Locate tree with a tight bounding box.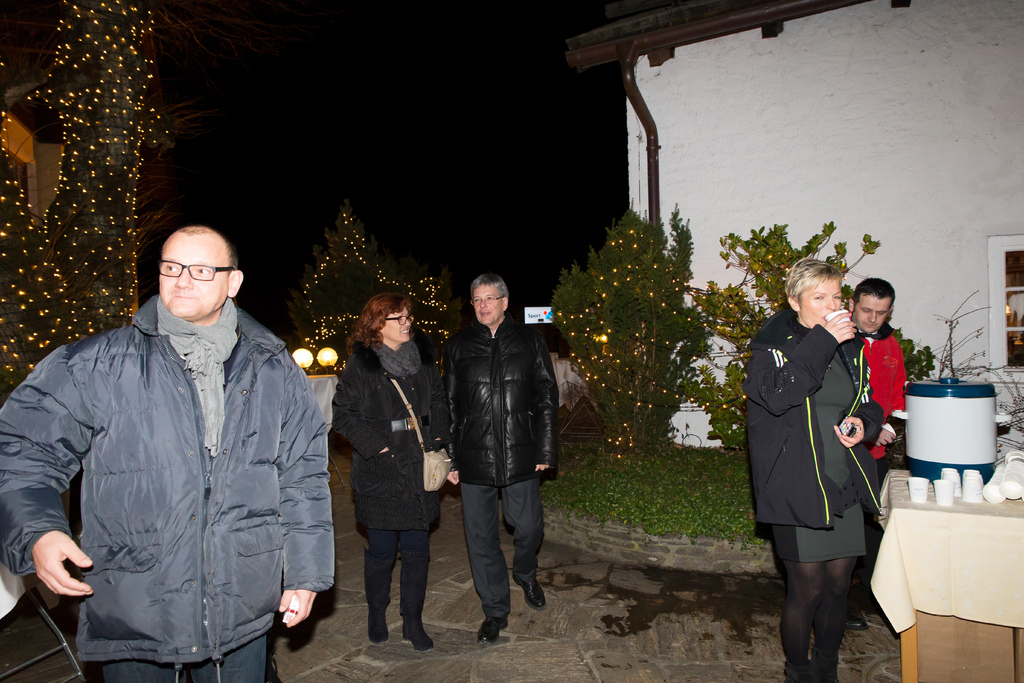
rect(289, 197, 465, 370).
